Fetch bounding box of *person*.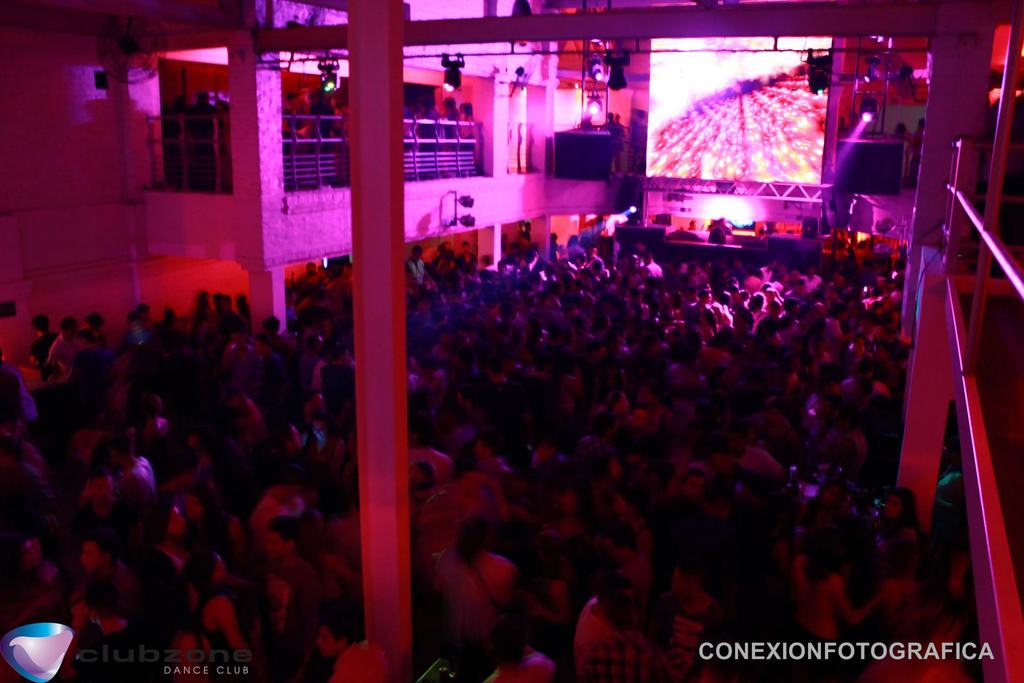
Bbox: region(605, 108, 614, 156).
